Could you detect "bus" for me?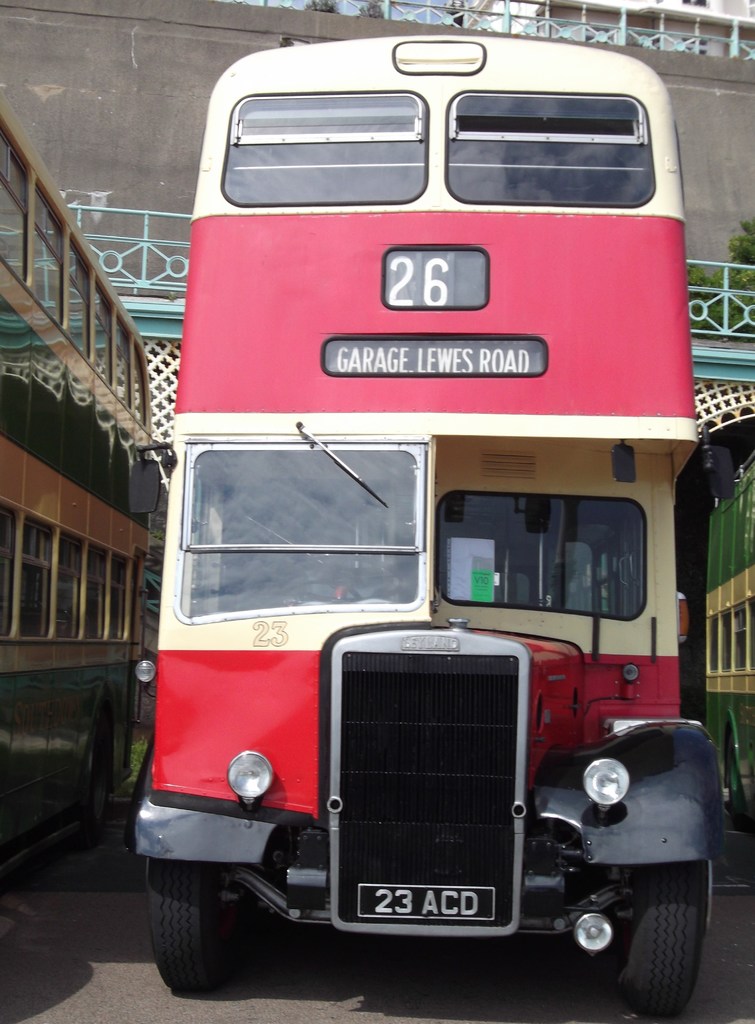
Detection result: bbox=[130, 35, 727, 1023].
